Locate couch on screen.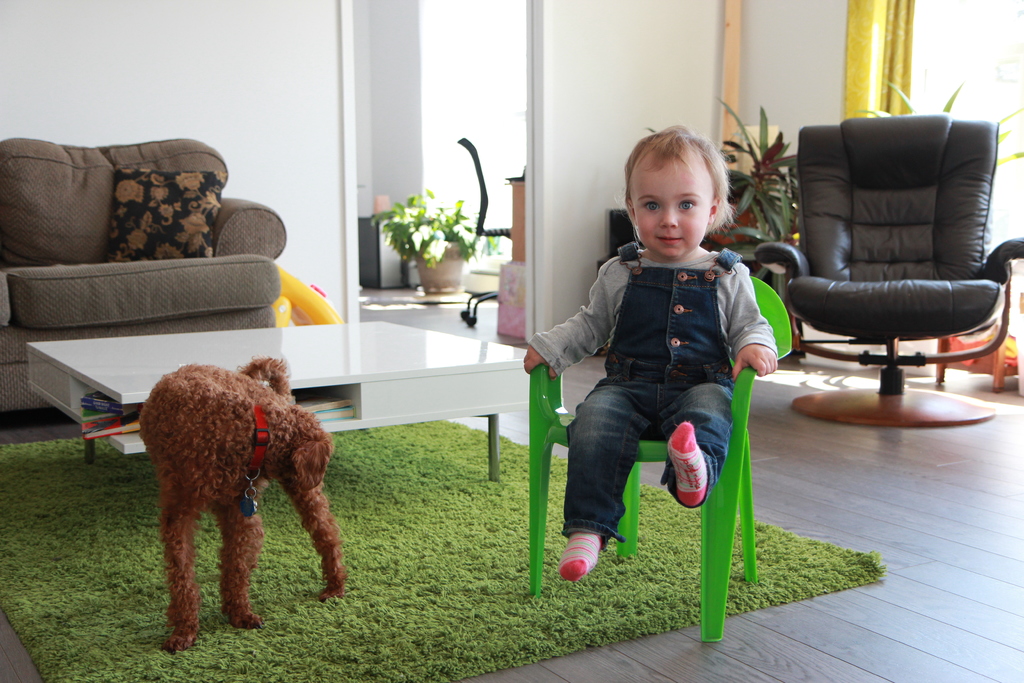
On screen at [left=0, top=122, right=333, bottom=361].
